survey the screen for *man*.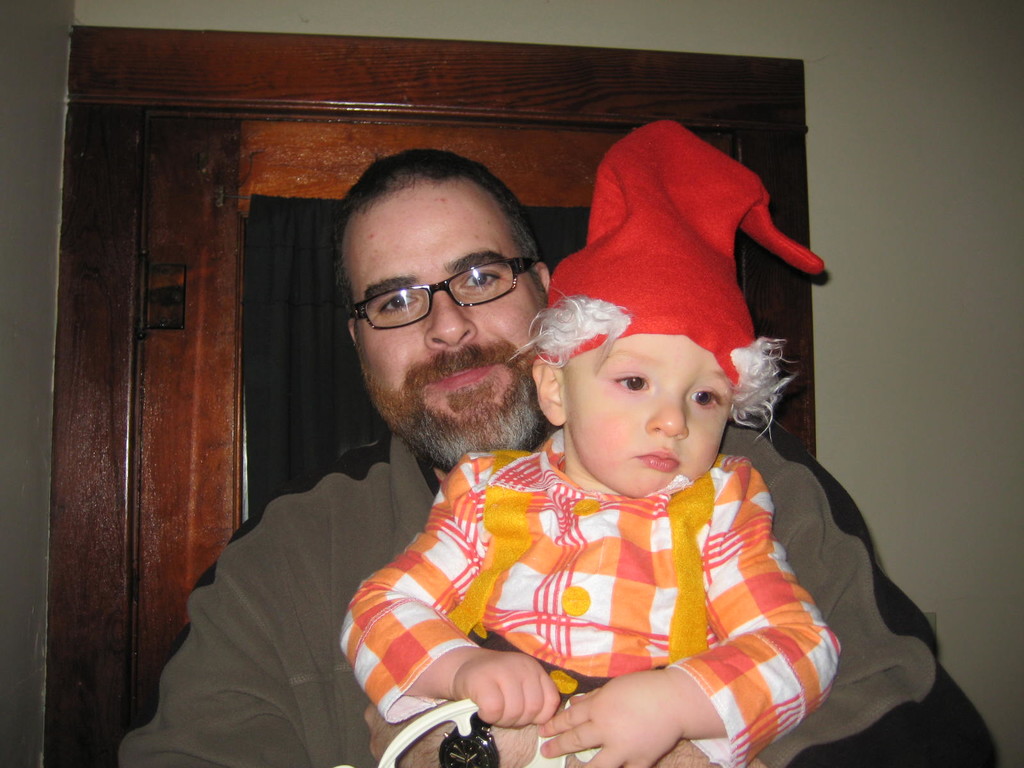
Survey found: (175, 172, 884, 737).
